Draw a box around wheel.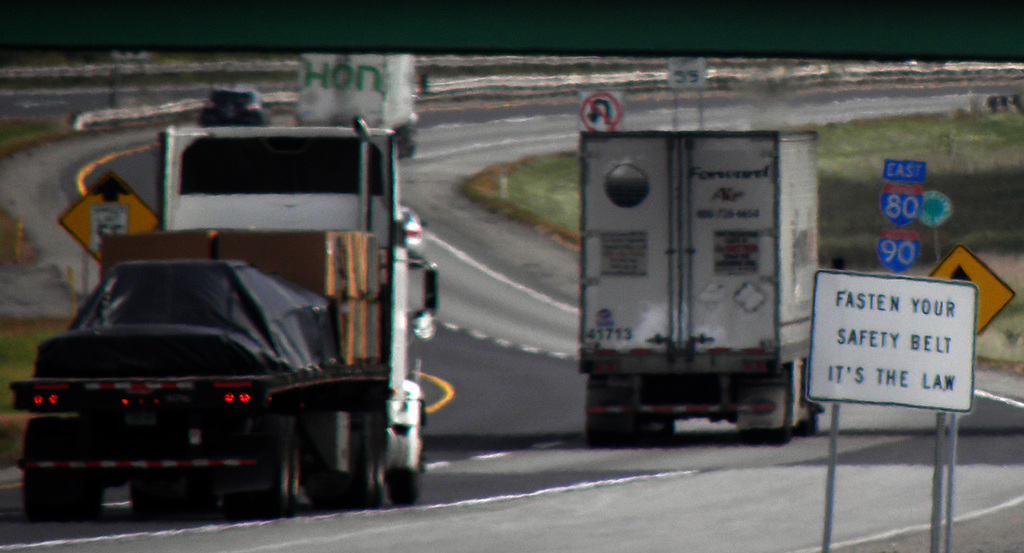
64, 415, 109, 523.
